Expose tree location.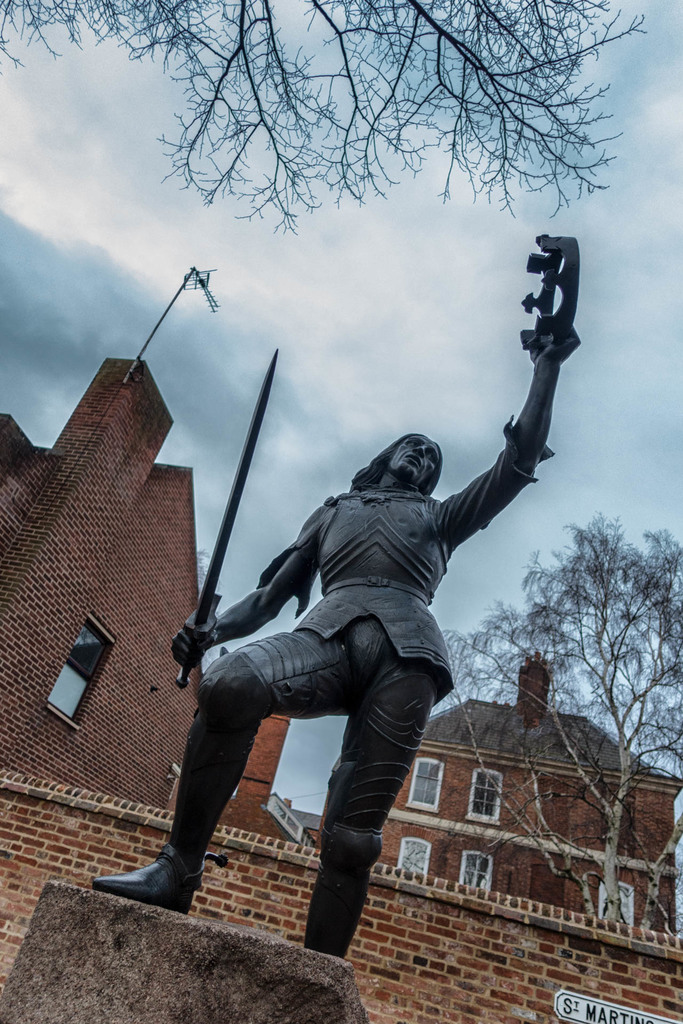
Exposed at x1=424 y1=505 x2=682 y2=946.
